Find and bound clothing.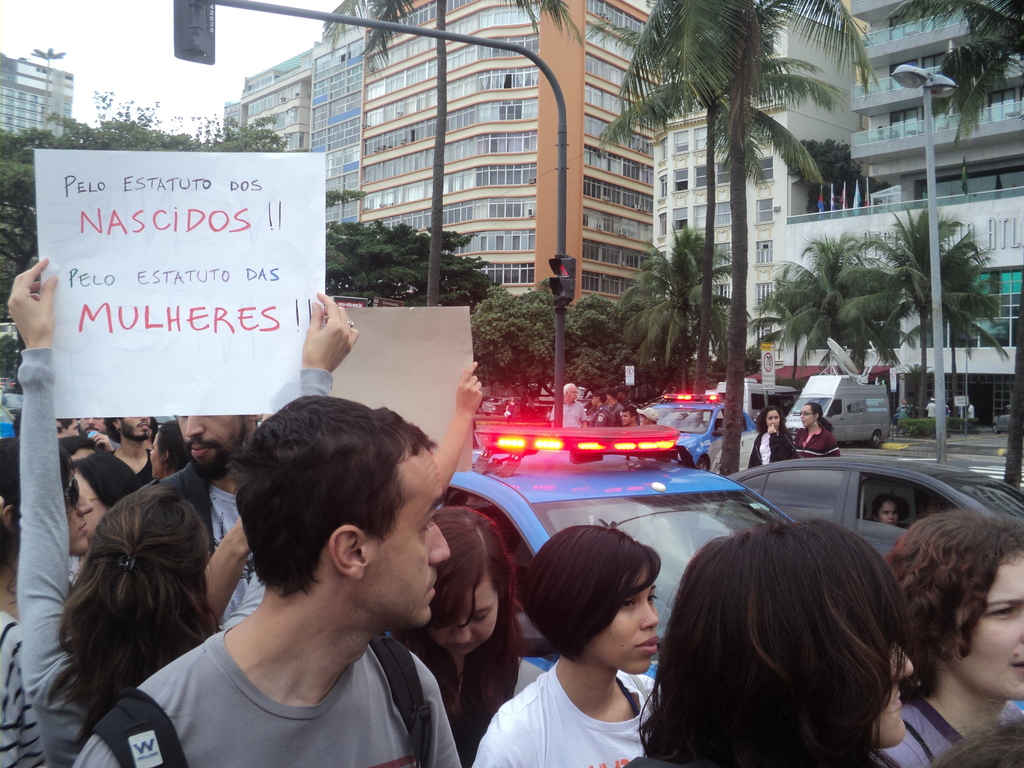
Bound: bbox(791, 426, 840, 460).
